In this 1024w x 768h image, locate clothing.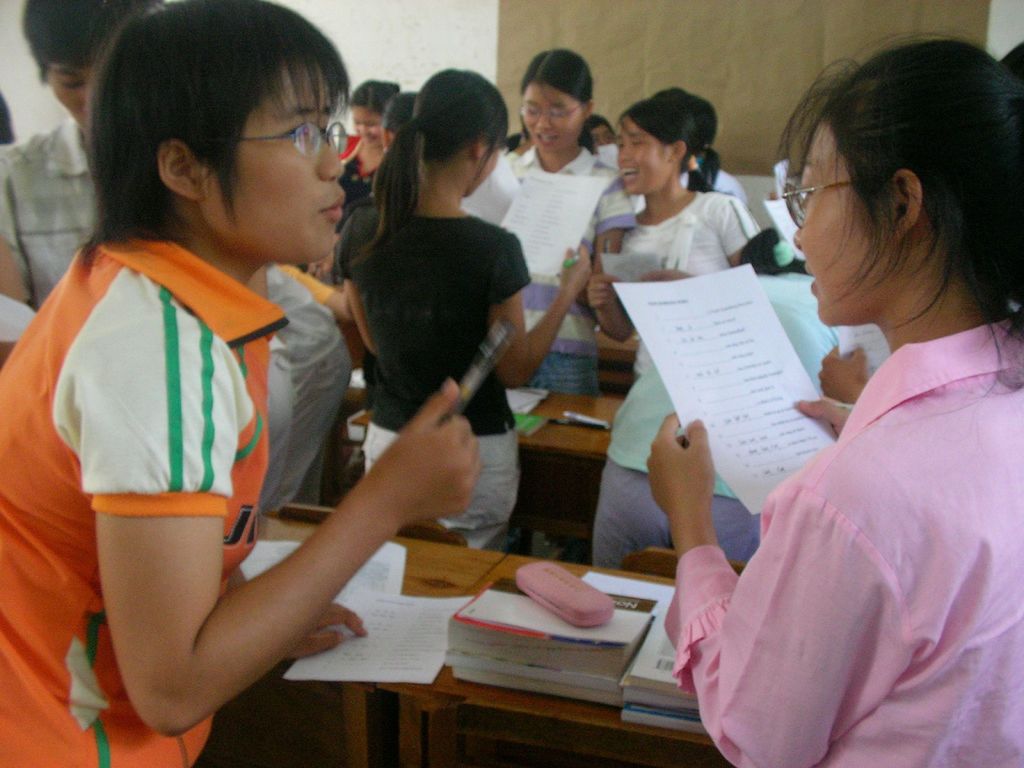
Bounding box: x1=331, y1=213, x2=536, y2=549.
